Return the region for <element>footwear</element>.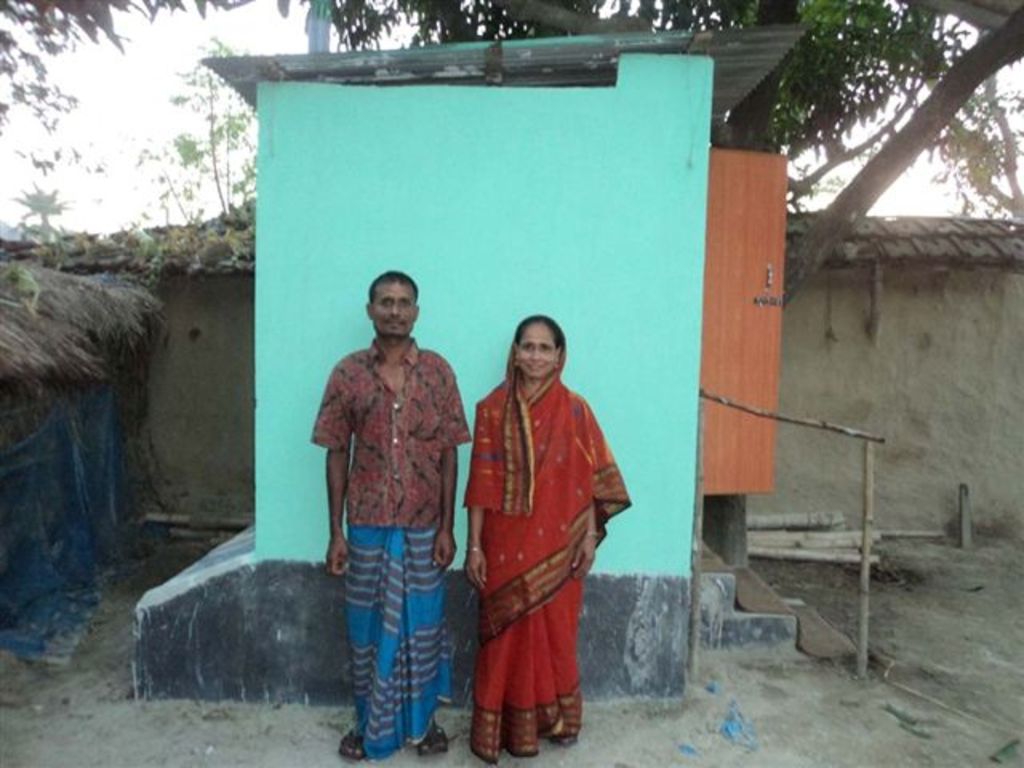
<region>557, 736, 578, 746</region>.
